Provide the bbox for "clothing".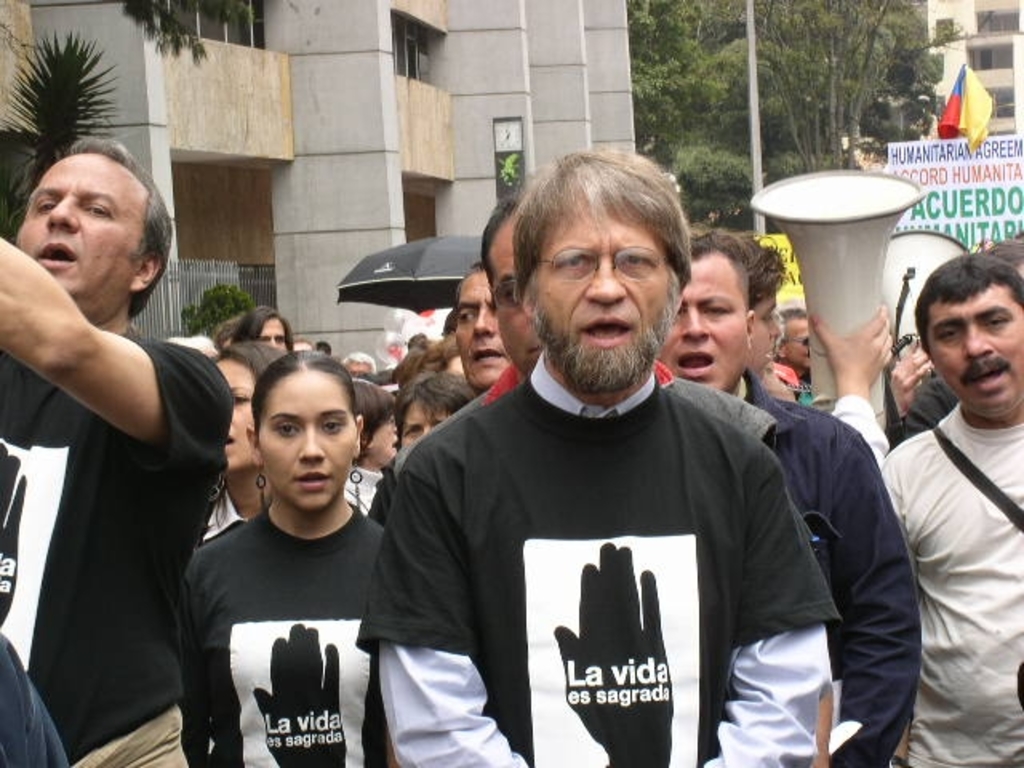
(x1=746, y1=365, x2=920, y2=766).
